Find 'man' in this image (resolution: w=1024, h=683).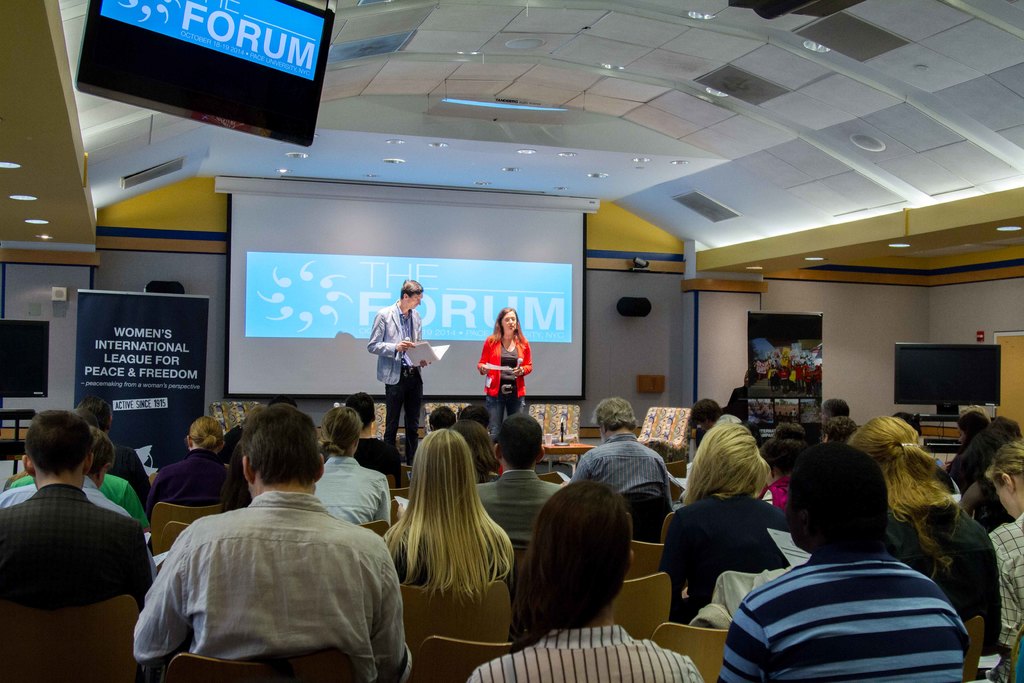
select_region(572, 399, 669, 512).
